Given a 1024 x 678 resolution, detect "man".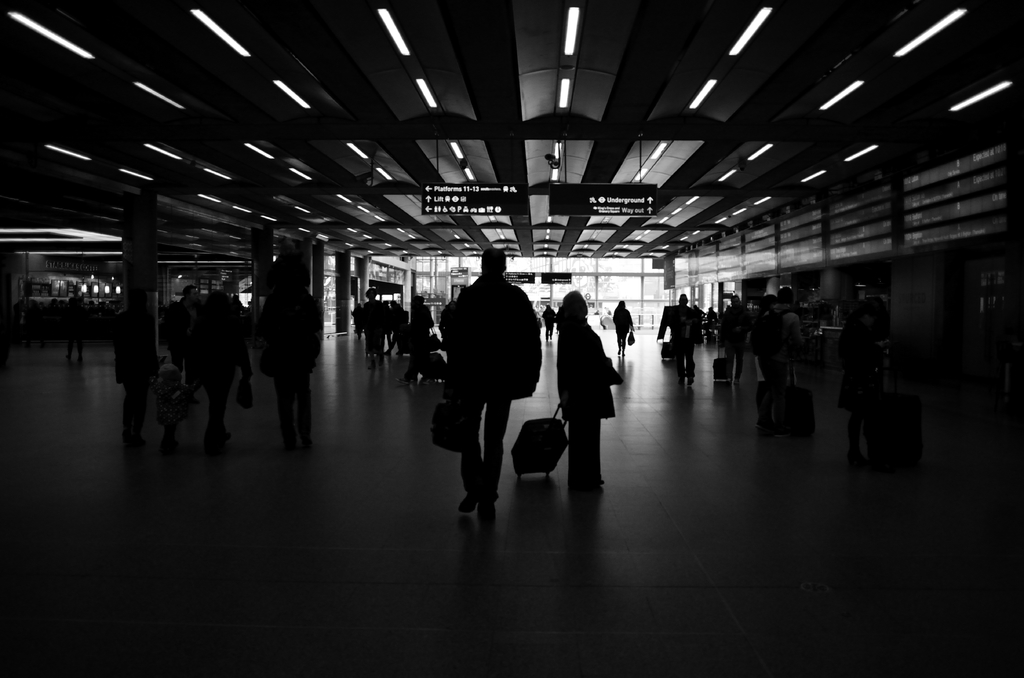
[257, 264, 329, 453].
